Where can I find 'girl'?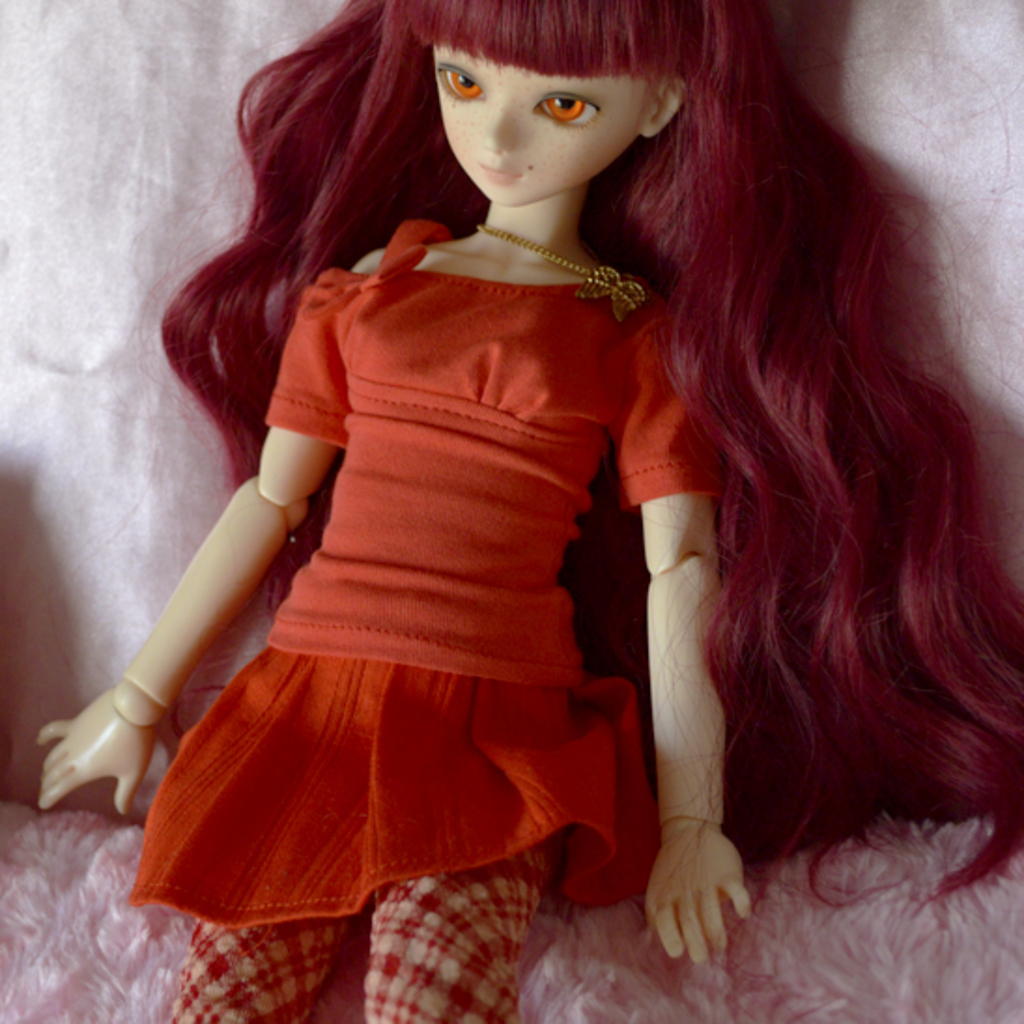
You can find it at BBox(36, 0, 1022, 1022).
